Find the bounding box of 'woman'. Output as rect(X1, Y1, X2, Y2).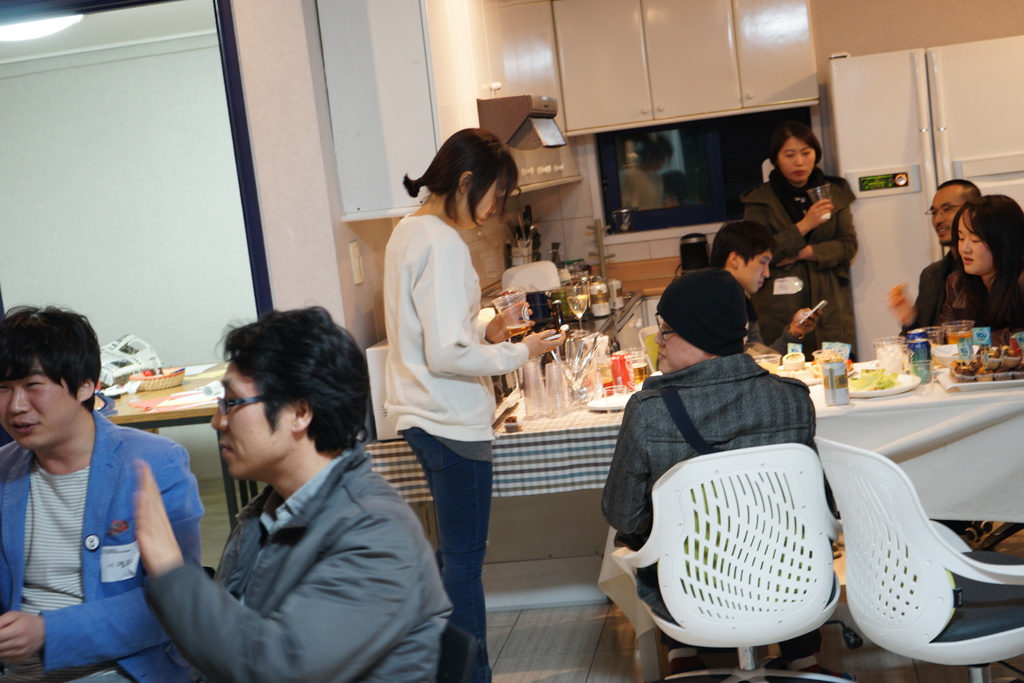
rect(365, 132, 540, 657).
